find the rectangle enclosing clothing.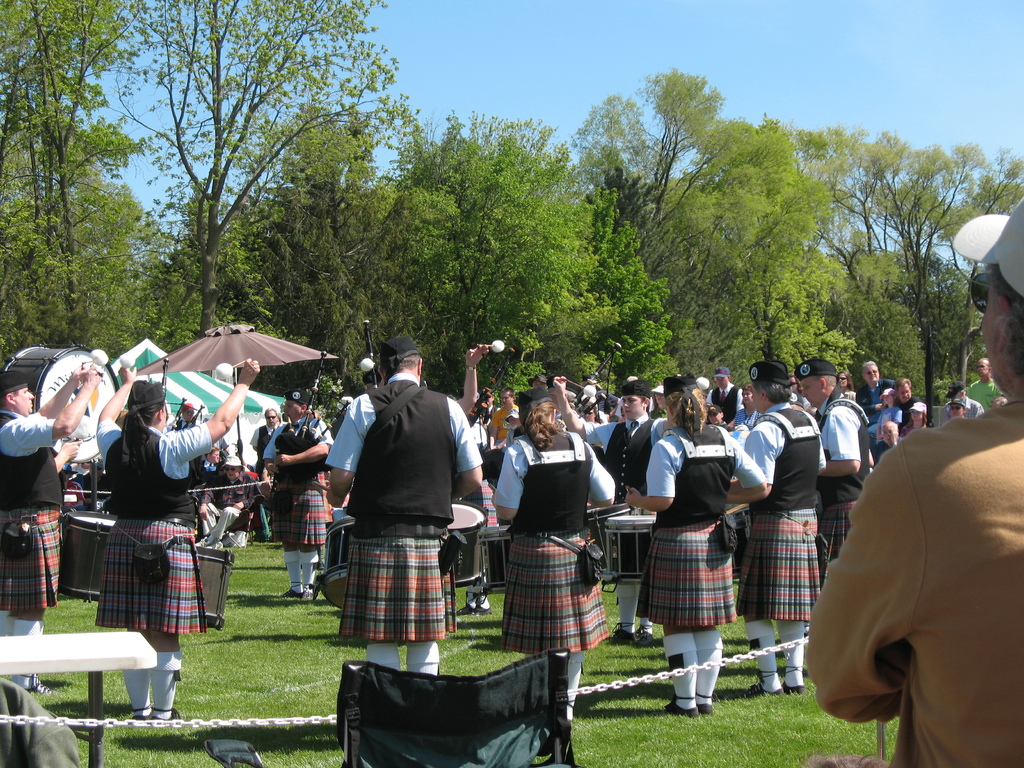
<region>803, 395, 1023, 767</region>.
